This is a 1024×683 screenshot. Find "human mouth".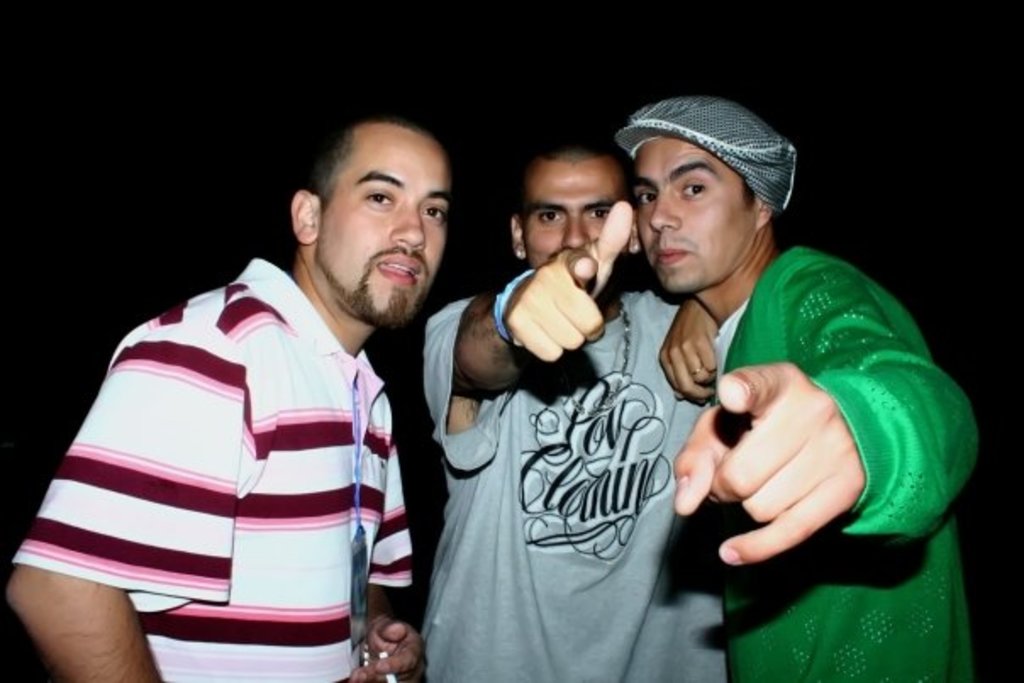
Bounding box: <region>656, 247, 692, 264</region>.
